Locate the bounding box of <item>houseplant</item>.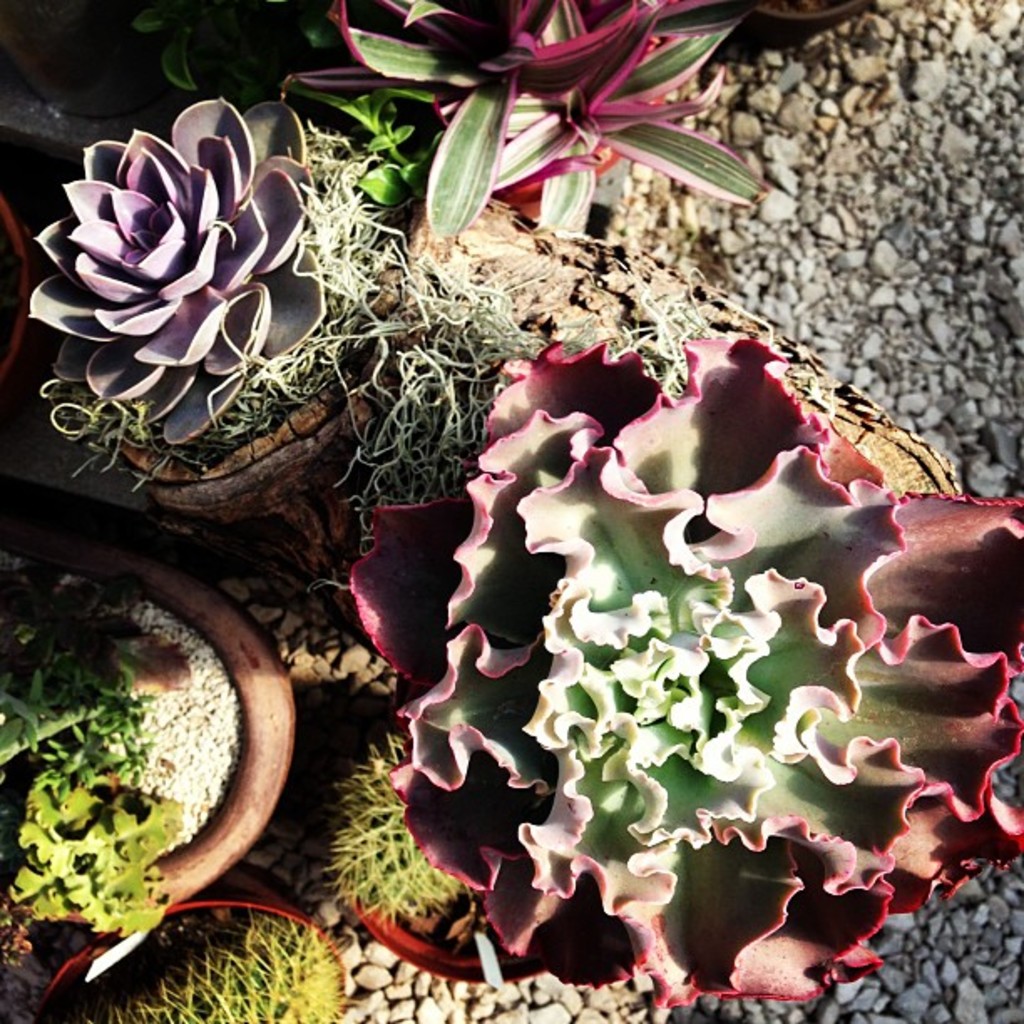
Bounding box: bbox=(0, 186, 44, 381).
